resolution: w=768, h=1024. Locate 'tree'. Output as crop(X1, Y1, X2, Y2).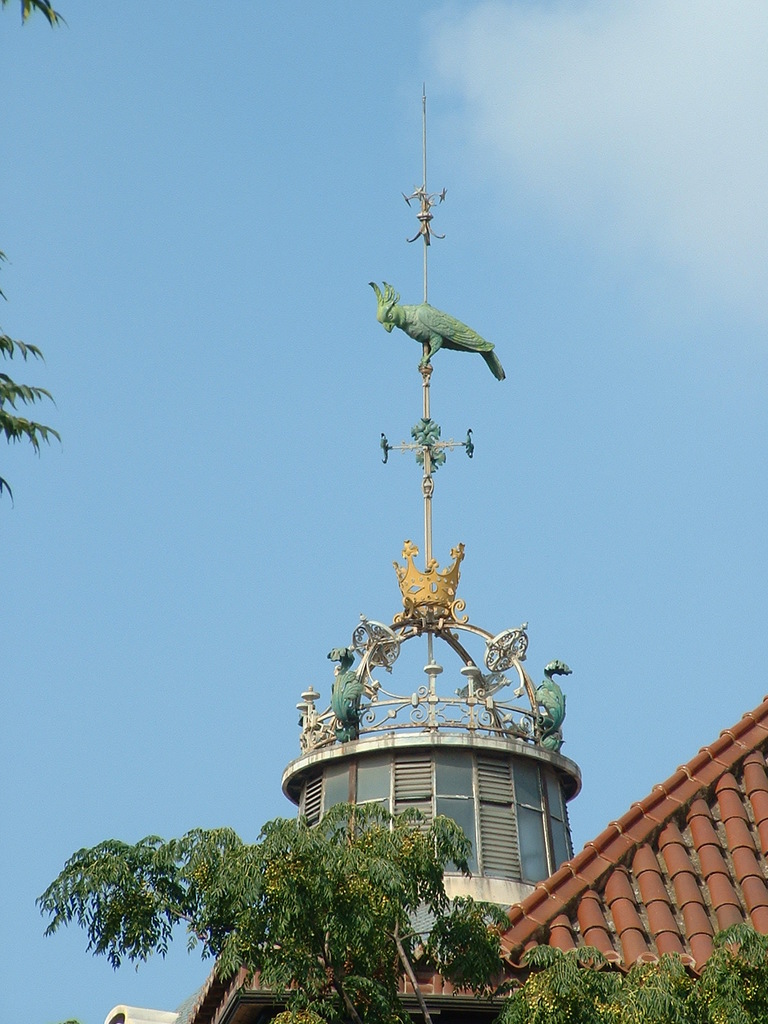
crop(33, 799, 552, 995).
